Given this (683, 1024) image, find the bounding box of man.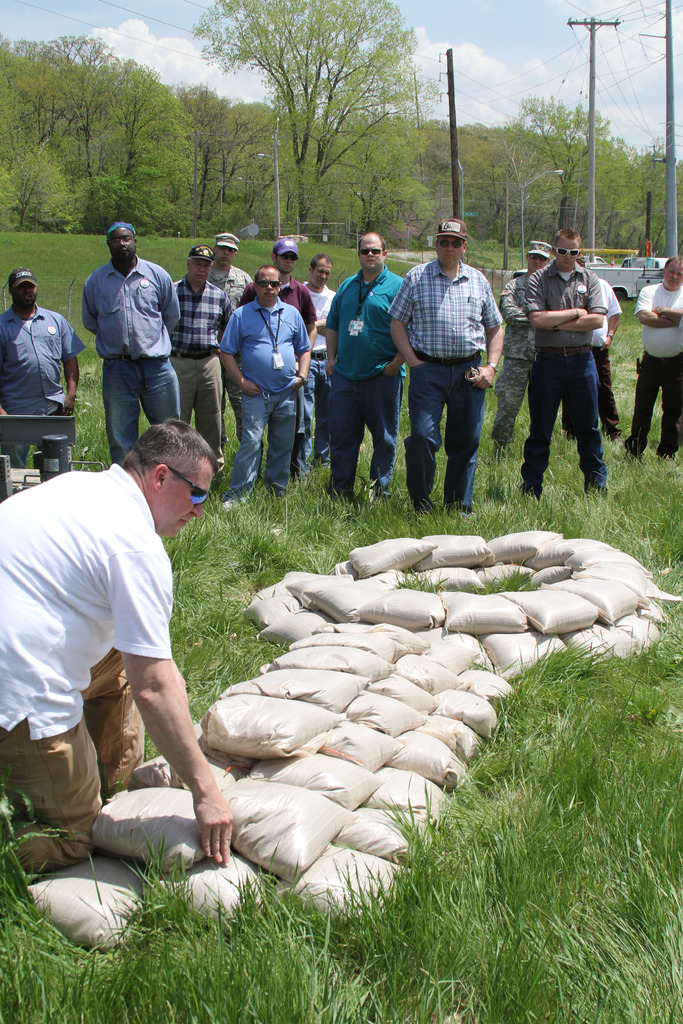
(554,264,630,451).
